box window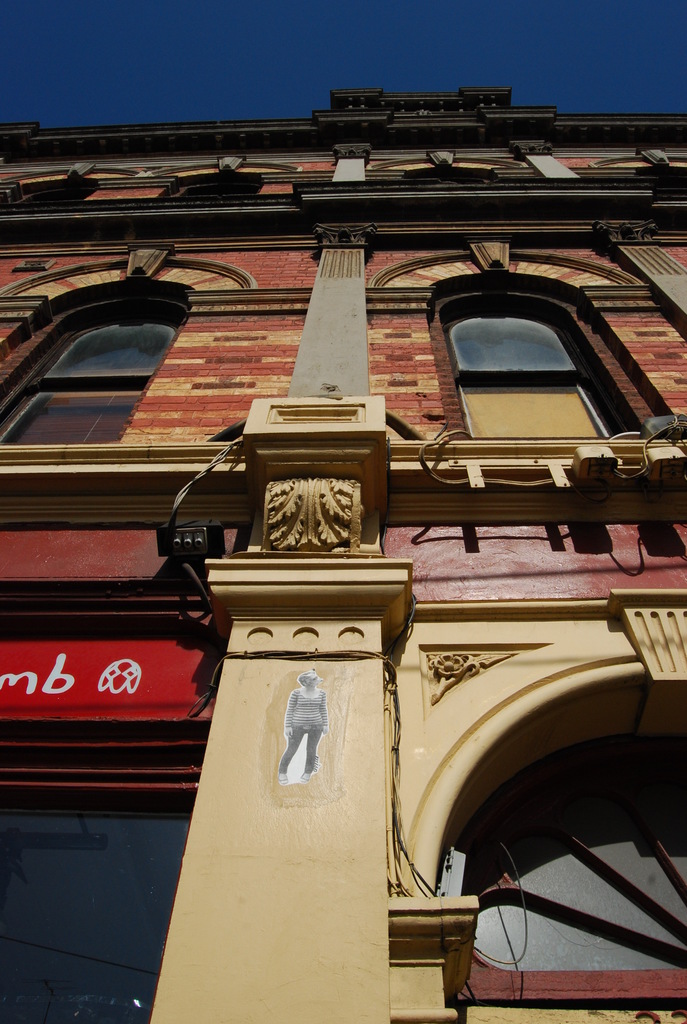
<region>450, 264, 607, 441</region>
